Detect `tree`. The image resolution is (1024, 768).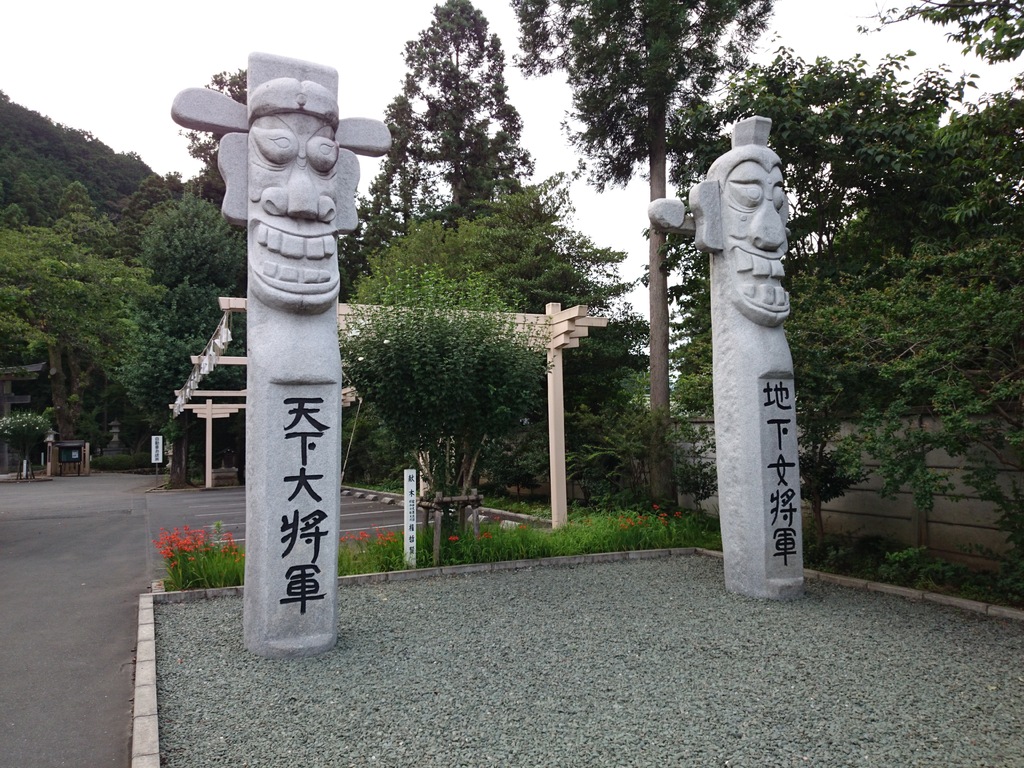
768,63,1023,590.
